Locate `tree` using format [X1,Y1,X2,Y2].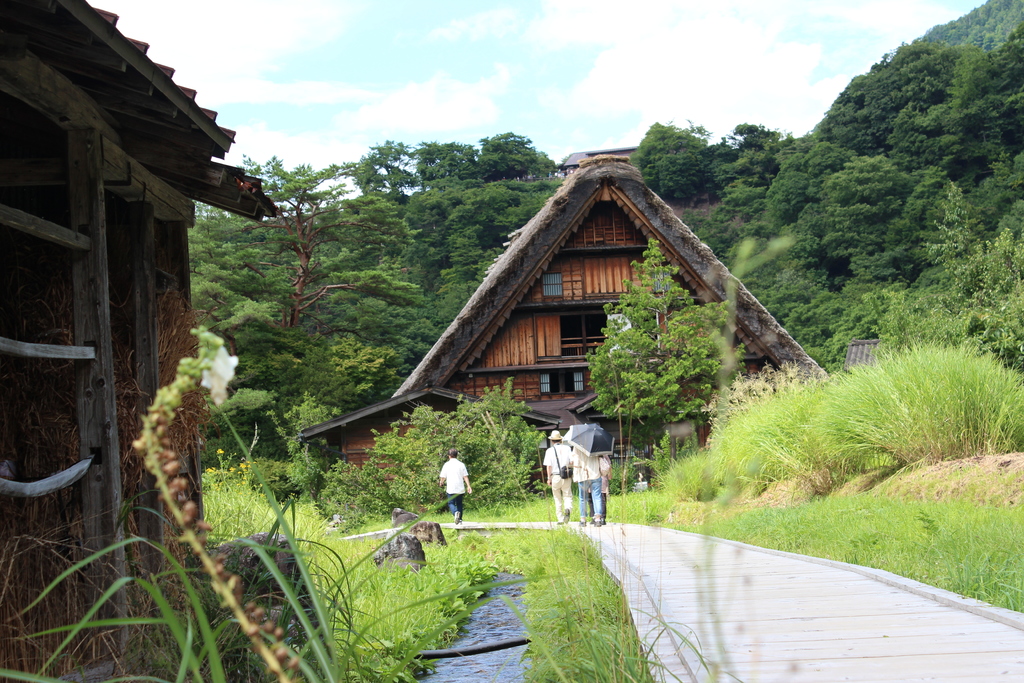
[813,38,976,165].
